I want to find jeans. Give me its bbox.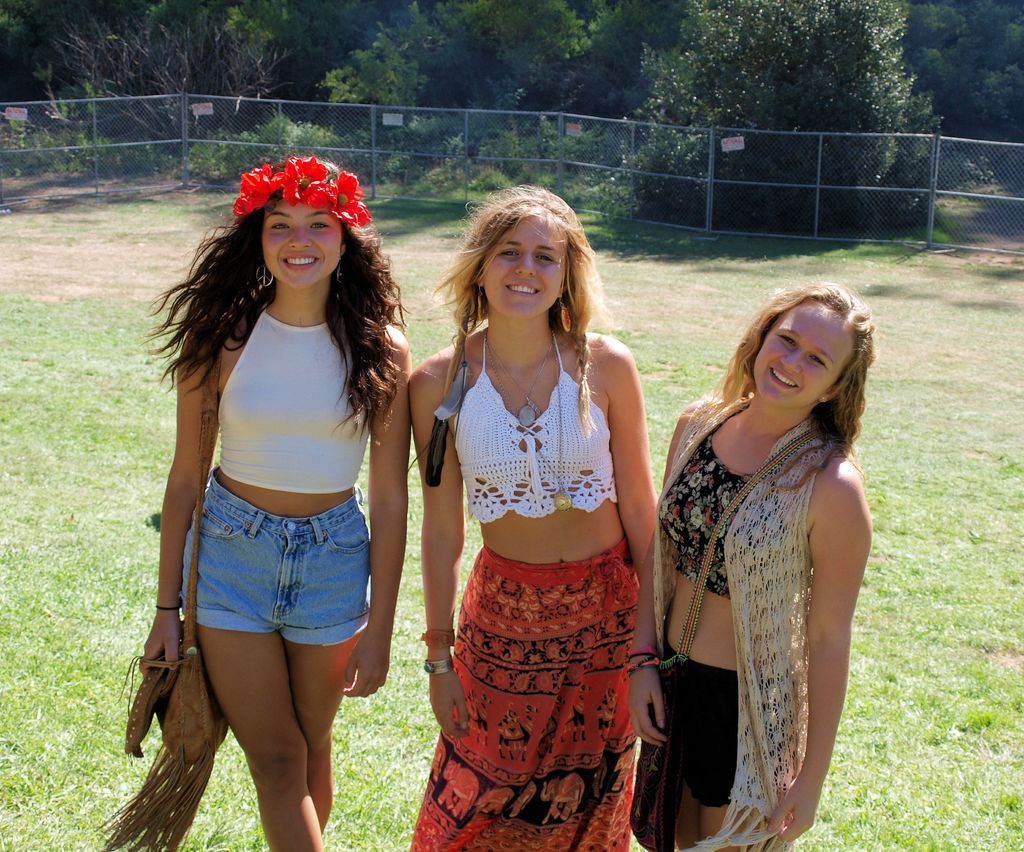
bbox(179, 469, 380, 638).
